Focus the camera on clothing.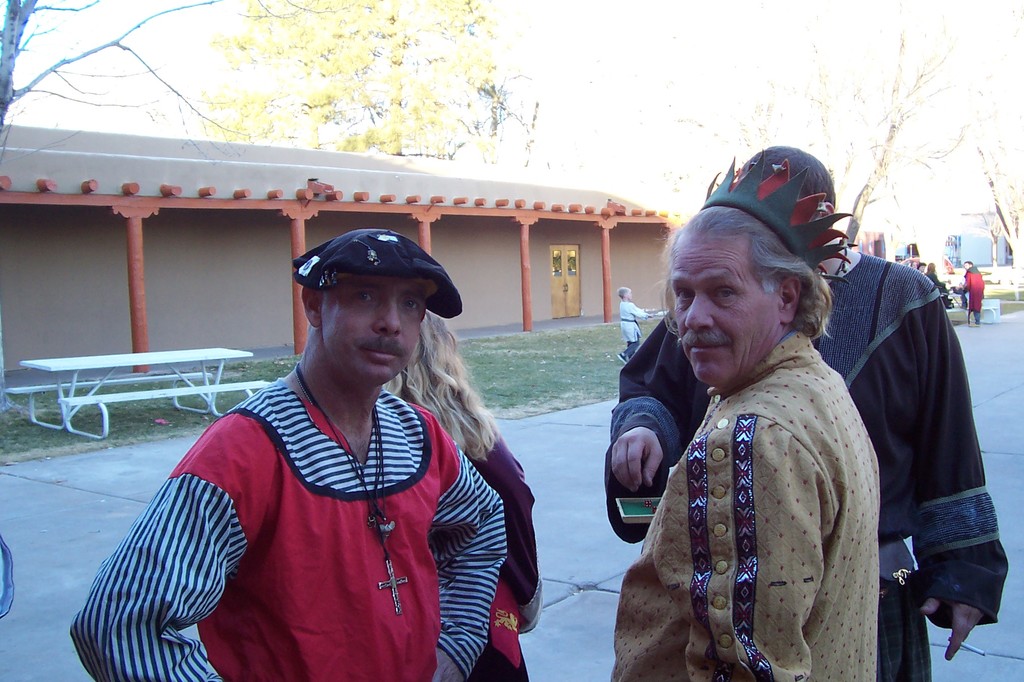
Focus region: [95,372,515,681].
